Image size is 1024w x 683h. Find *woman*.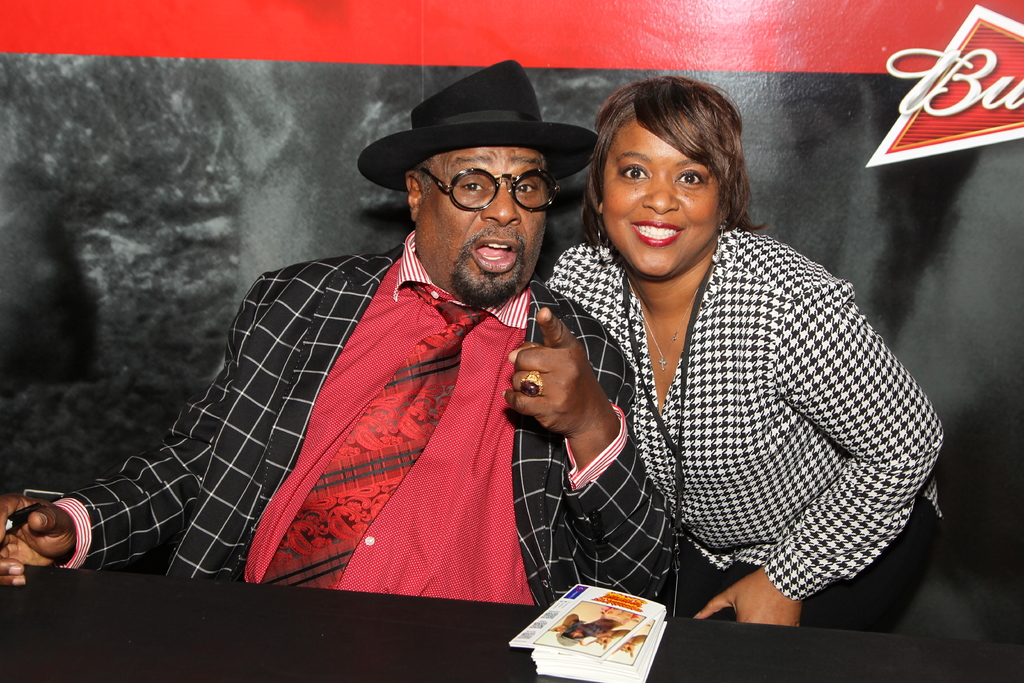
<box>544,77,950,627</box>.
